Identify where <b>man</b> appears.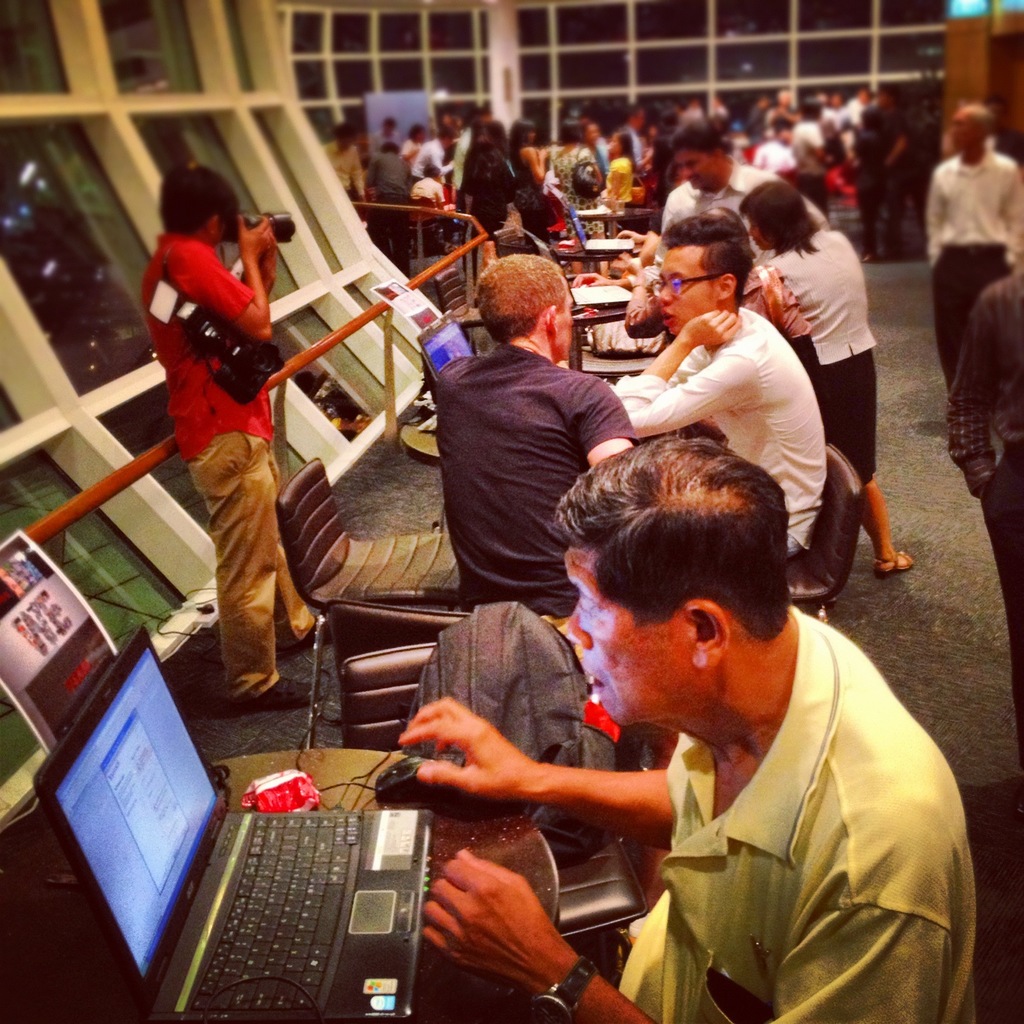
Appears at box=[650, 121, 825, 270].
